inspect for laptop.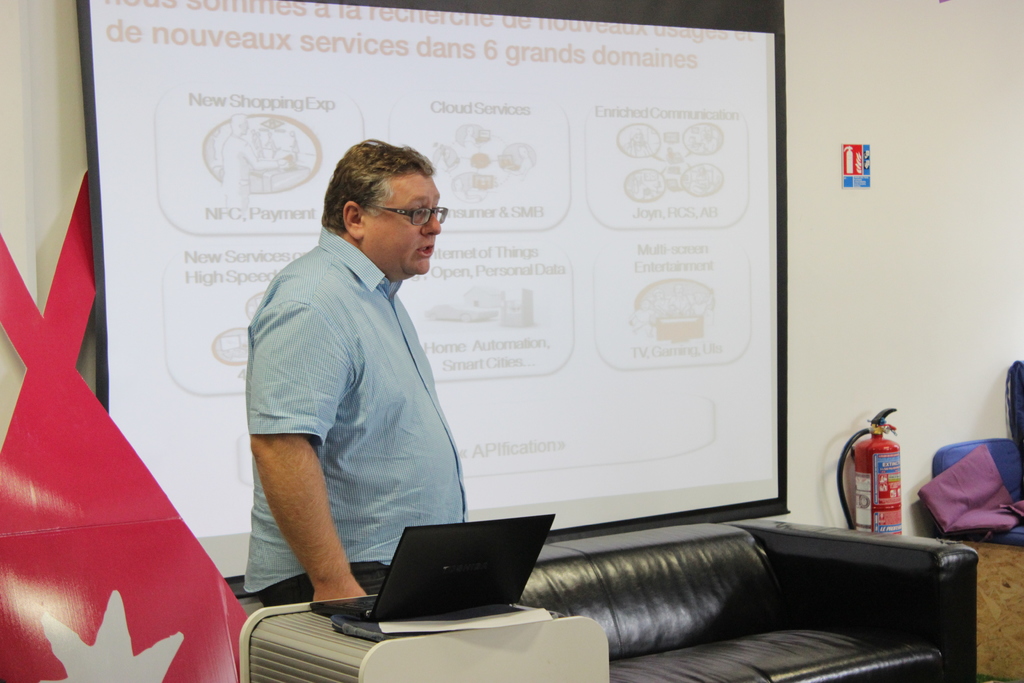
Inspection: {"left": 271, "top": 514, "right": 598, "bottom": 651}.
